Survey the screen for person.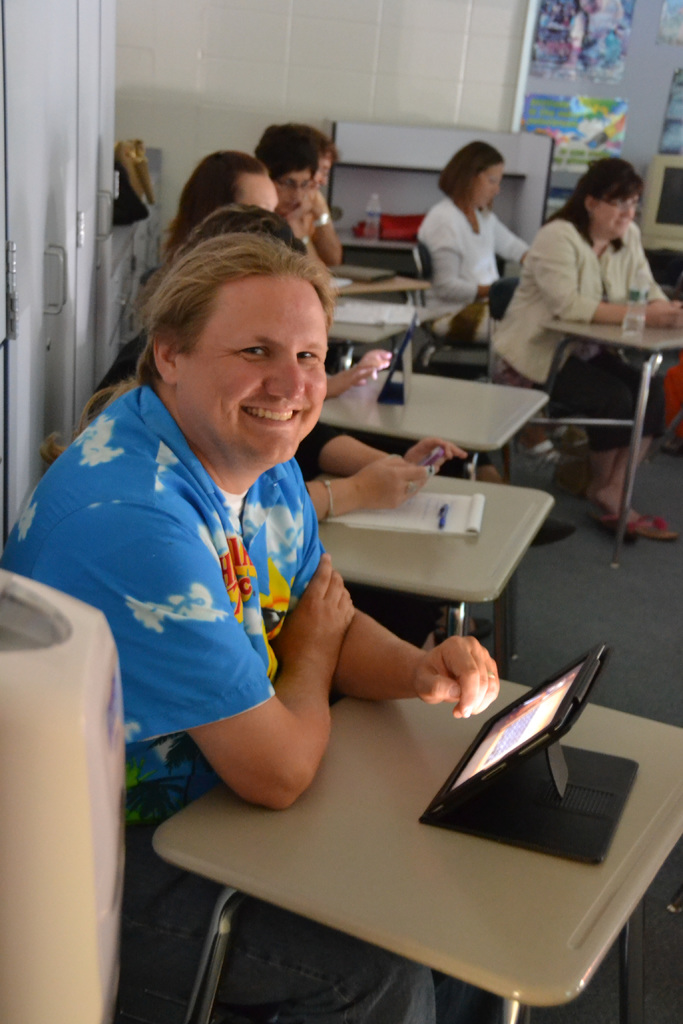
Survey found: left=490, top=152, right=682, bottom=536.
